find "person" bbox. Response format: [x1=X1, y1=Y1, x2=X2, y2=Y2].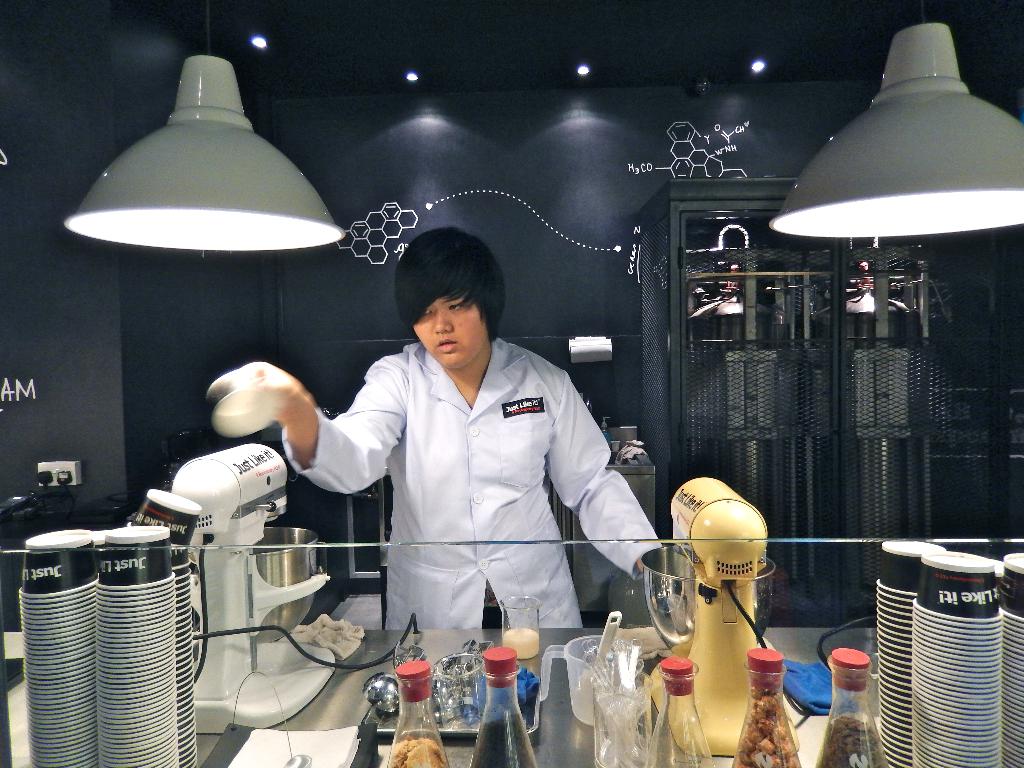
[x1=291, y1=234, x2=628, y2=671].
